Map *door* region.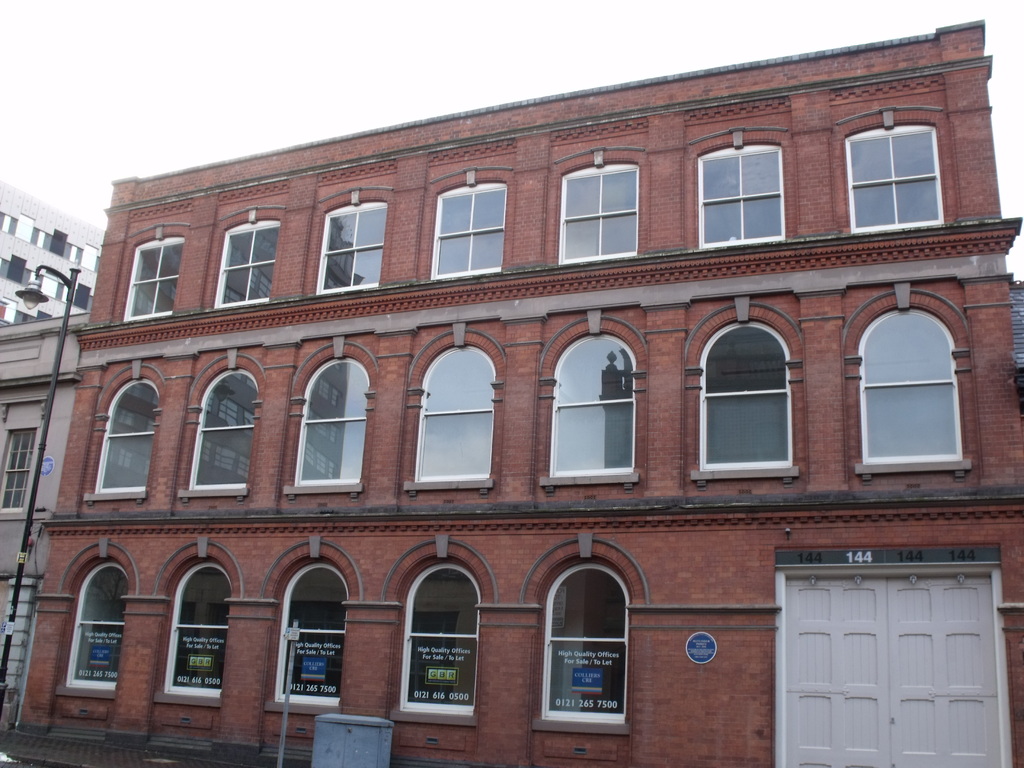
Mapped to Rect(785, 551, 995, 744).
